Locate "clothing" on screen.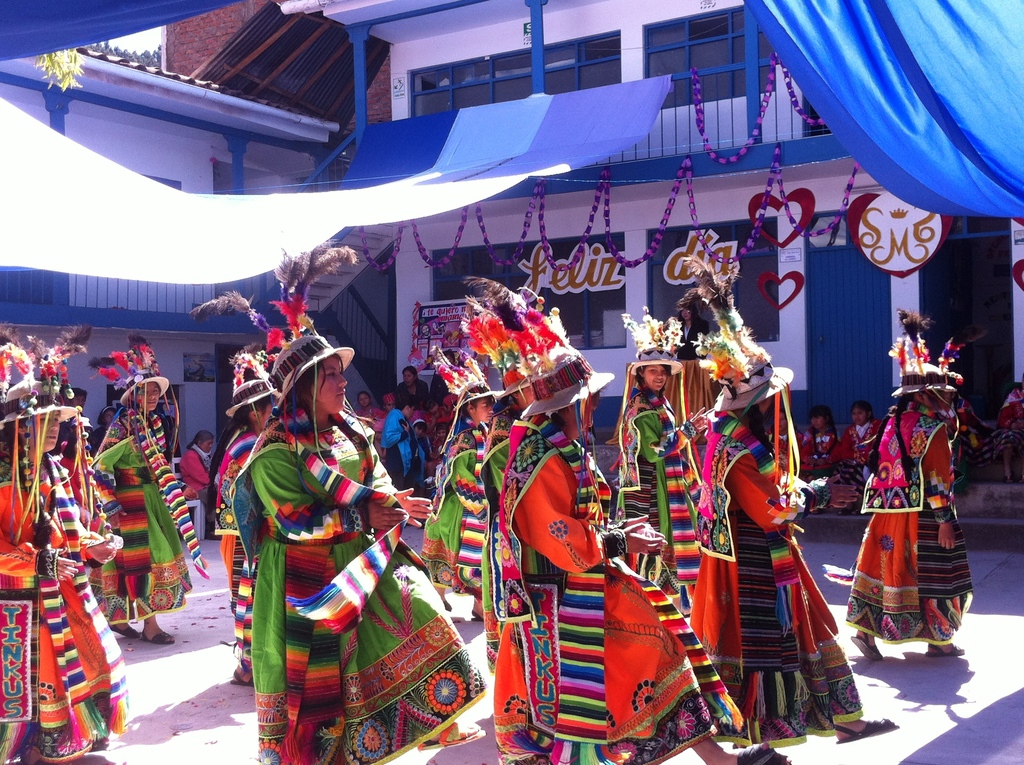
On screen at Rect(376, 408, 401, 463).
